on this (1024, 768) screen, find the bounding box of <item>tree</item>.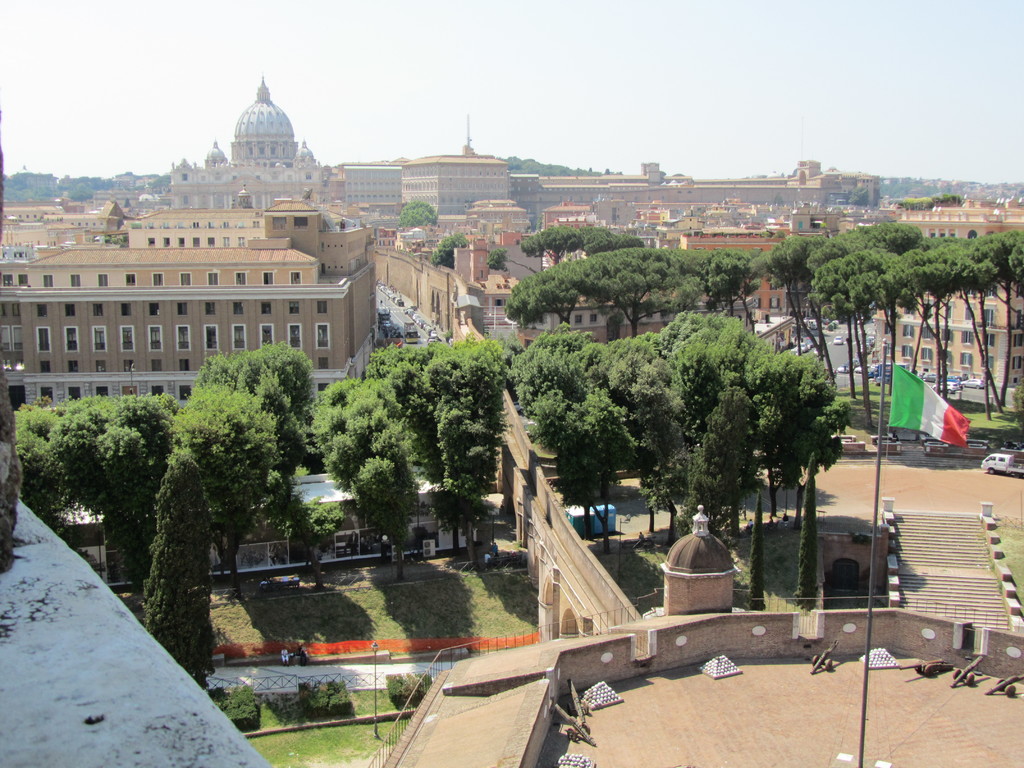
Bounding box: 440/405/492/482.
